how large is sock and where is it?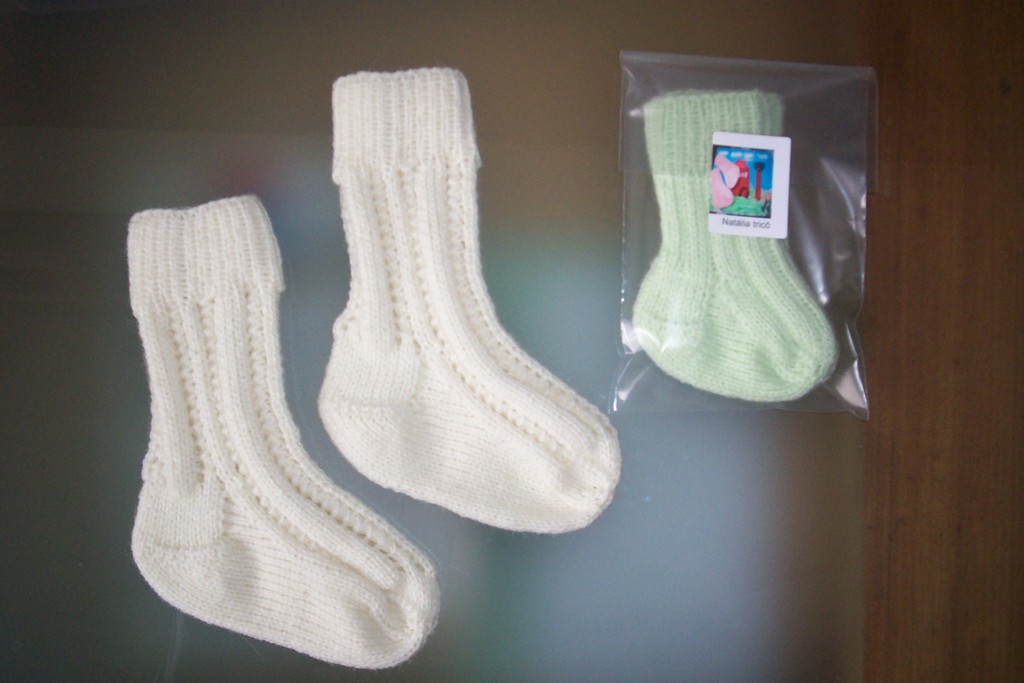
Bounding box: bbox=[316, 67, 627, 538].
